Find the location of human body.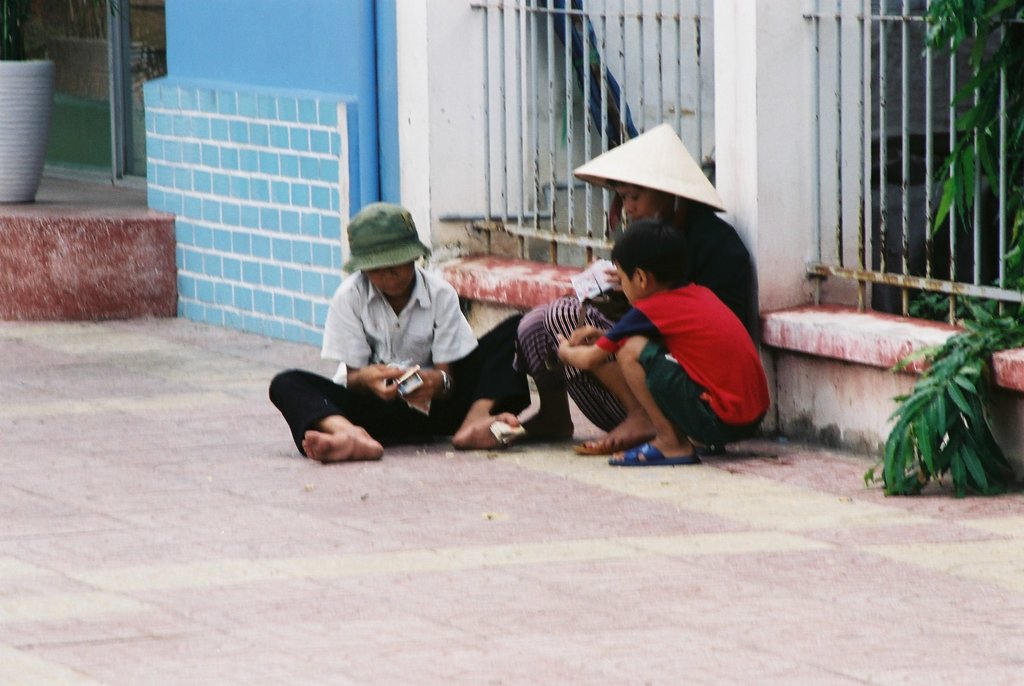
Location: l=505, t=117, r=771, b=463.
